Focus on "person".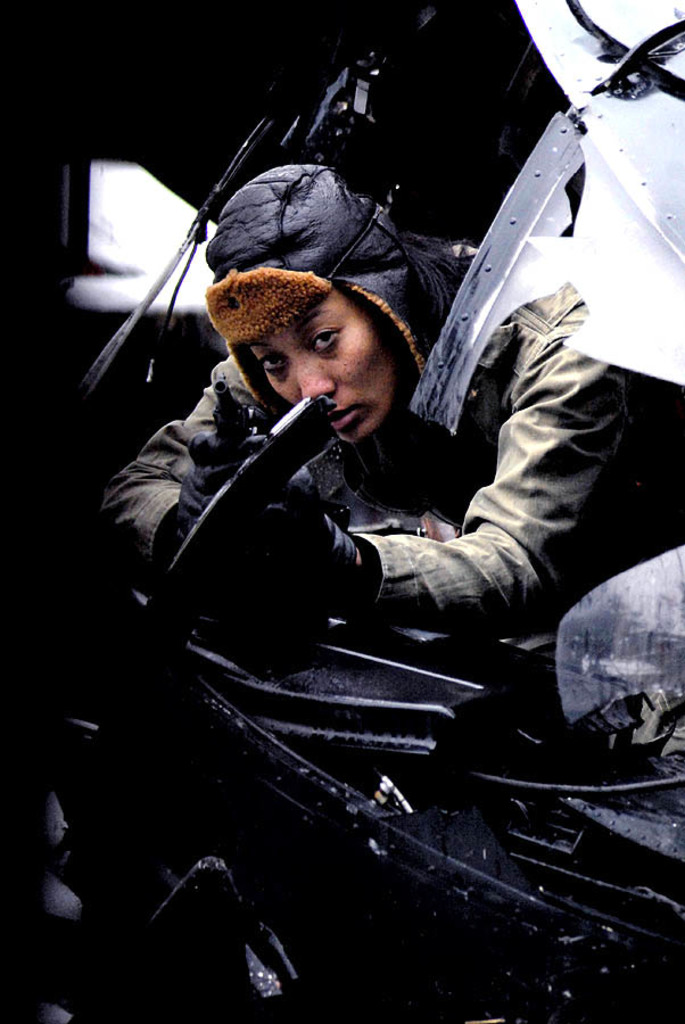
Focused at left=109, top=157, right=653, bottom=630.
